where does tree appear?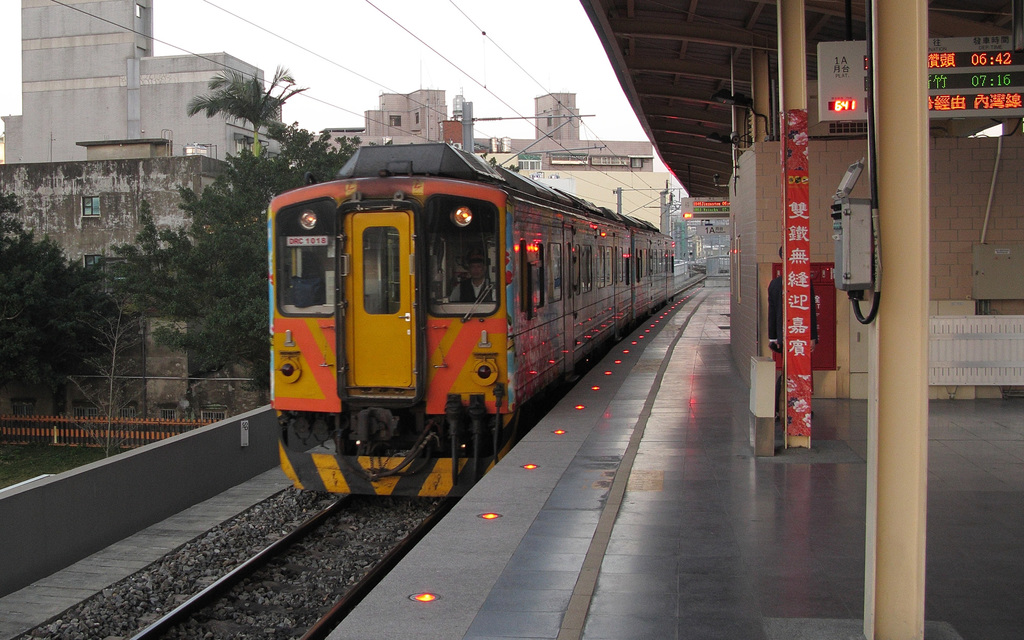
Appears at detection(105, 65, 362, 397).
